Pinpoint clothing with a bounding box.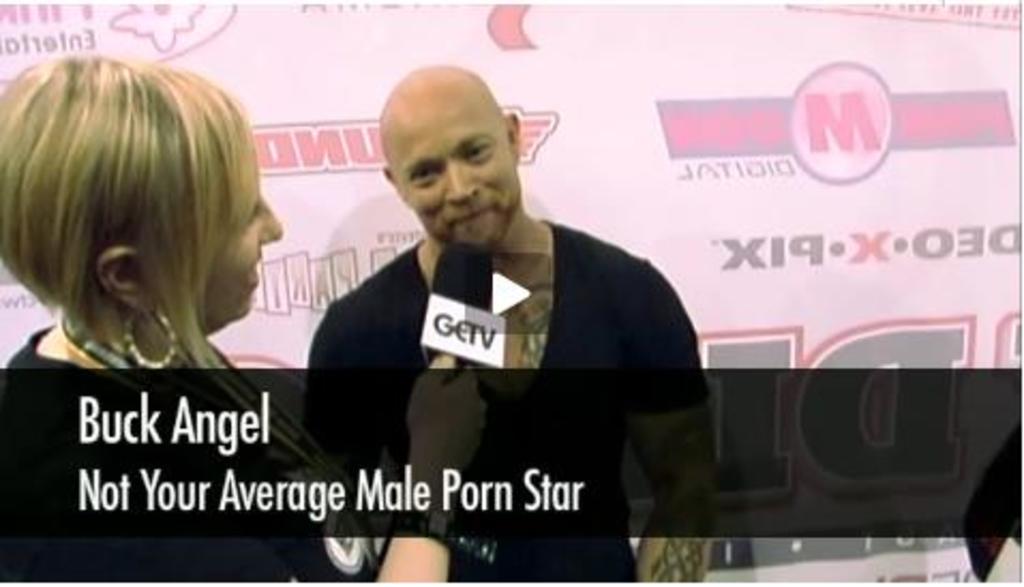
{"x1": 300, "y1": 182, "x2": 705, "y2": 544}.
